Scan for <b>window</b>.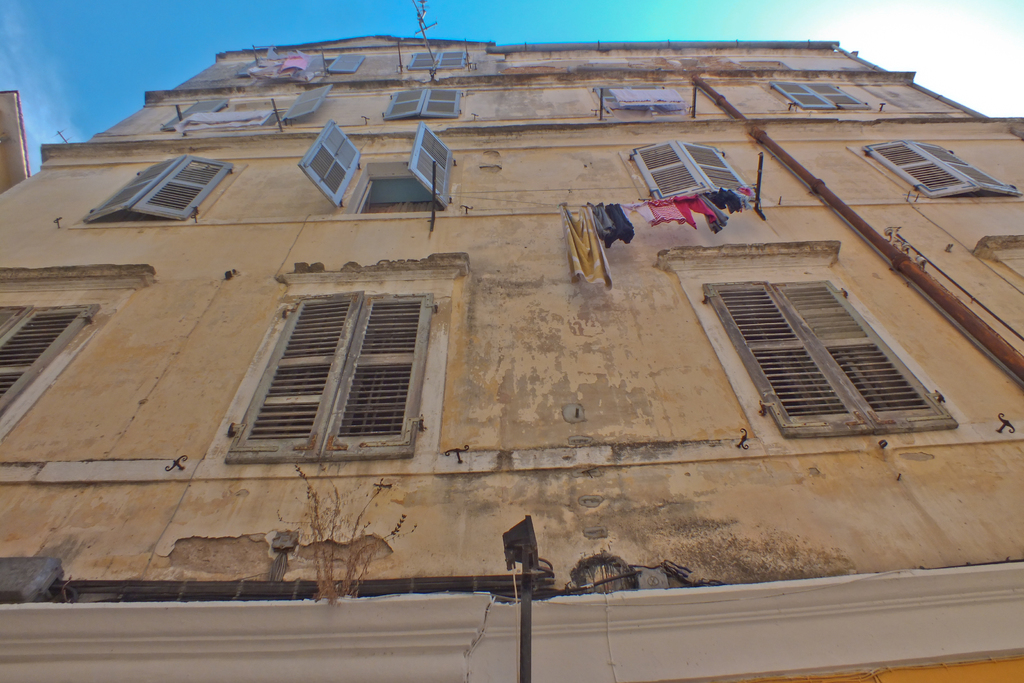
Scan result: box=[770, 74, 871, 108].
